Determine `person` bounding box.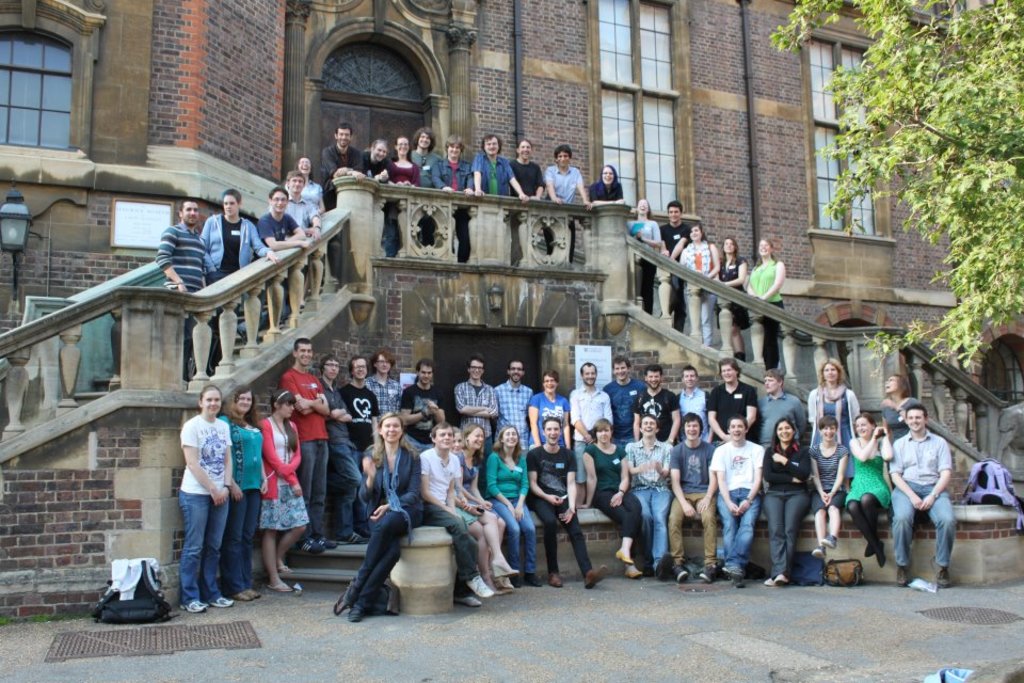
Determined: bbox(502, 138, 553, 263).
